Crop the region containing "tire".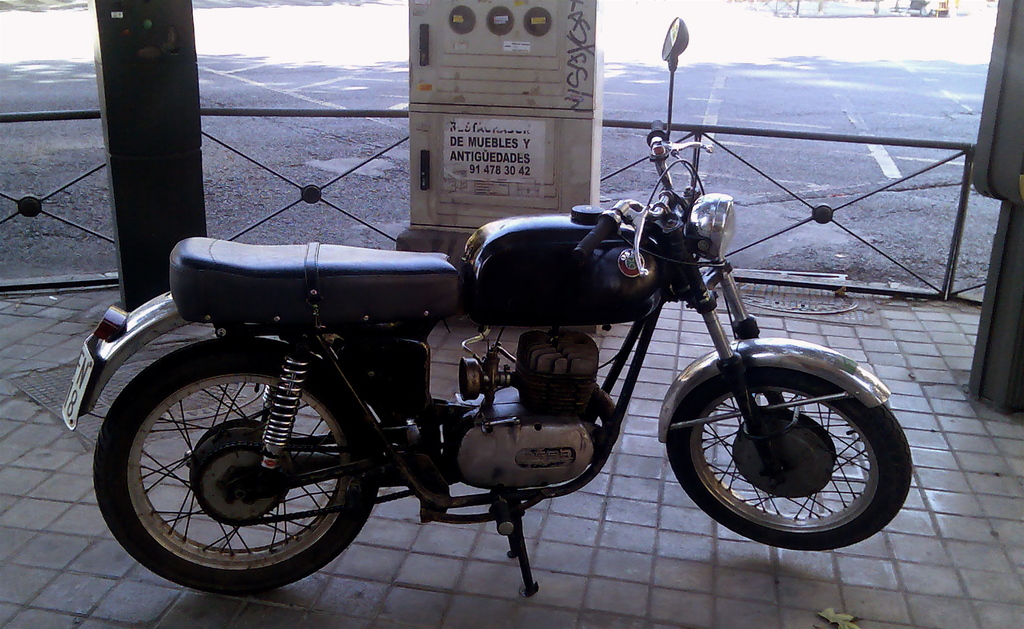
Crop region: region(670, 348, 903, 550).
